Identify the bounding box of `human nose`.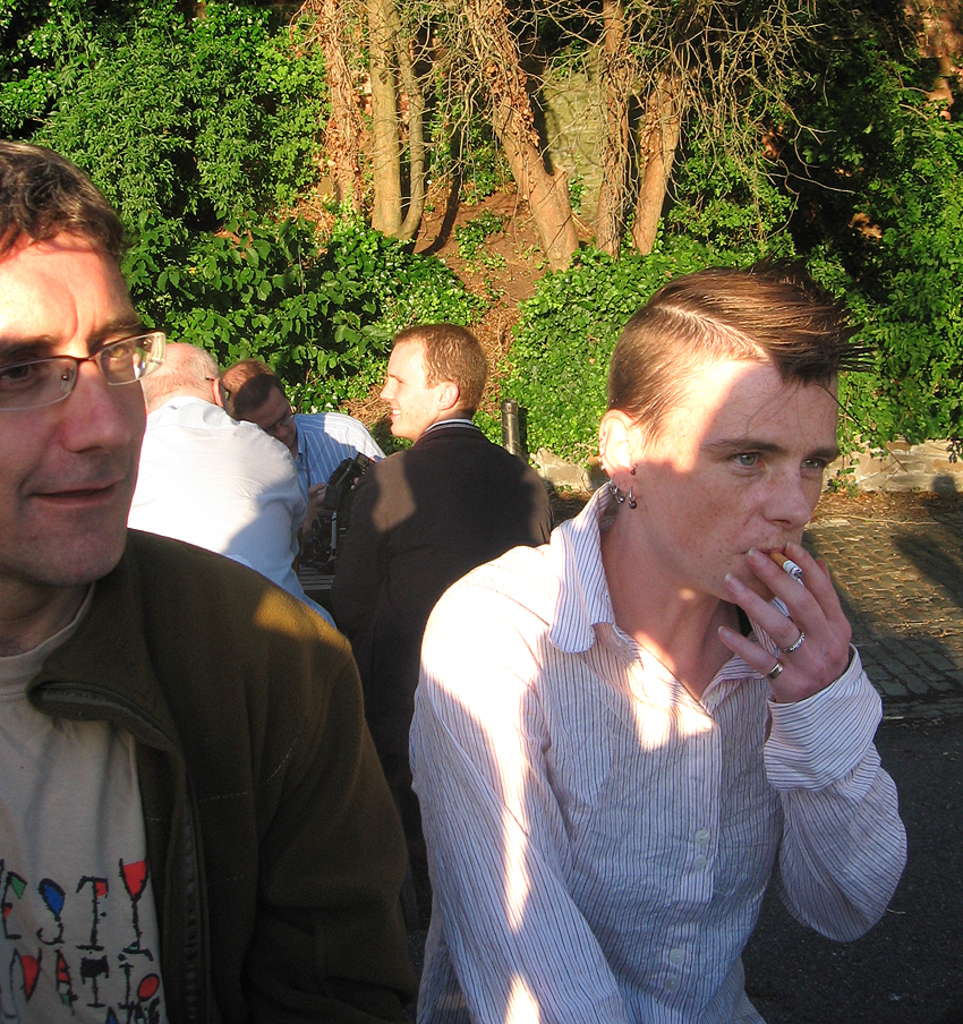
Rect(762, 460, 815, 526).
